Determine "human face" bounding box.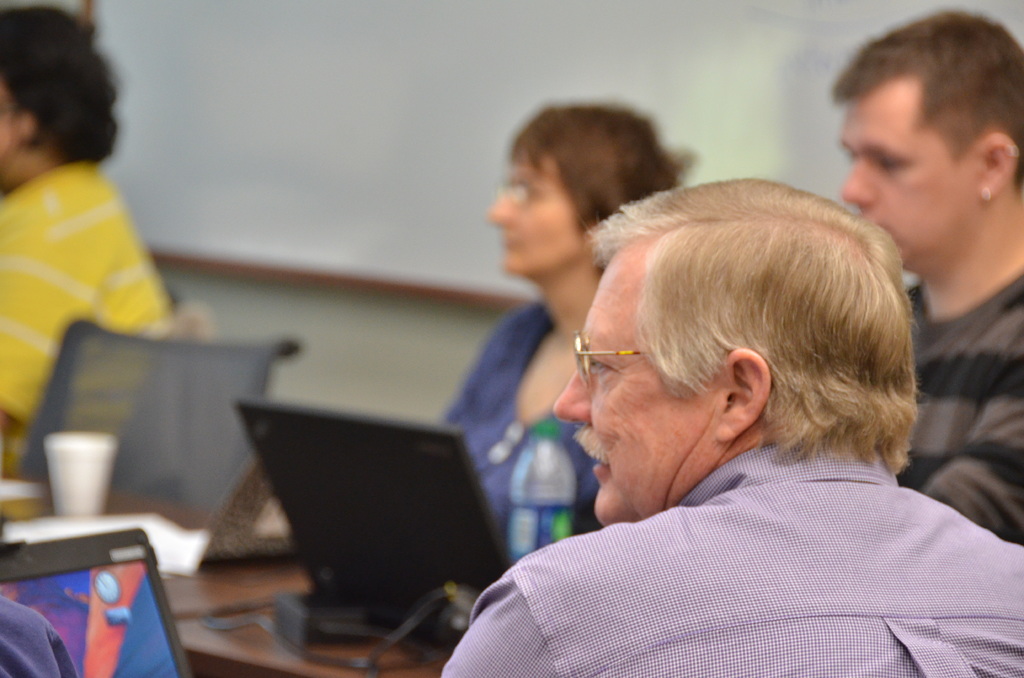
Determined: [x1=0, y1=76, x2=18, y2=164].
